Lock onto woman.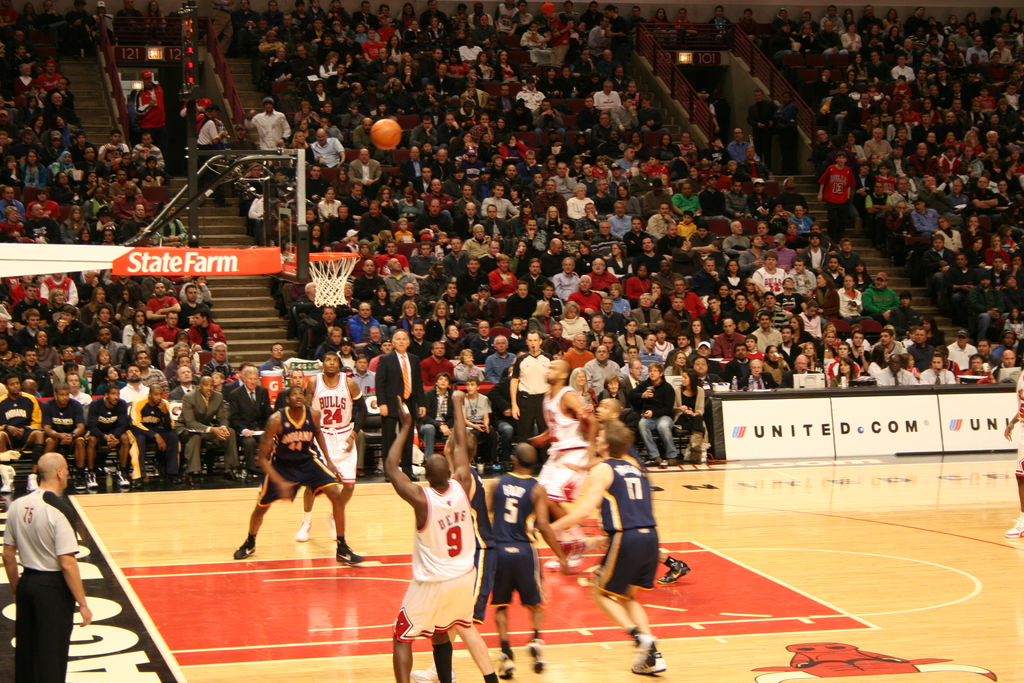
Locked: crop(308, 183, 340, 228).
